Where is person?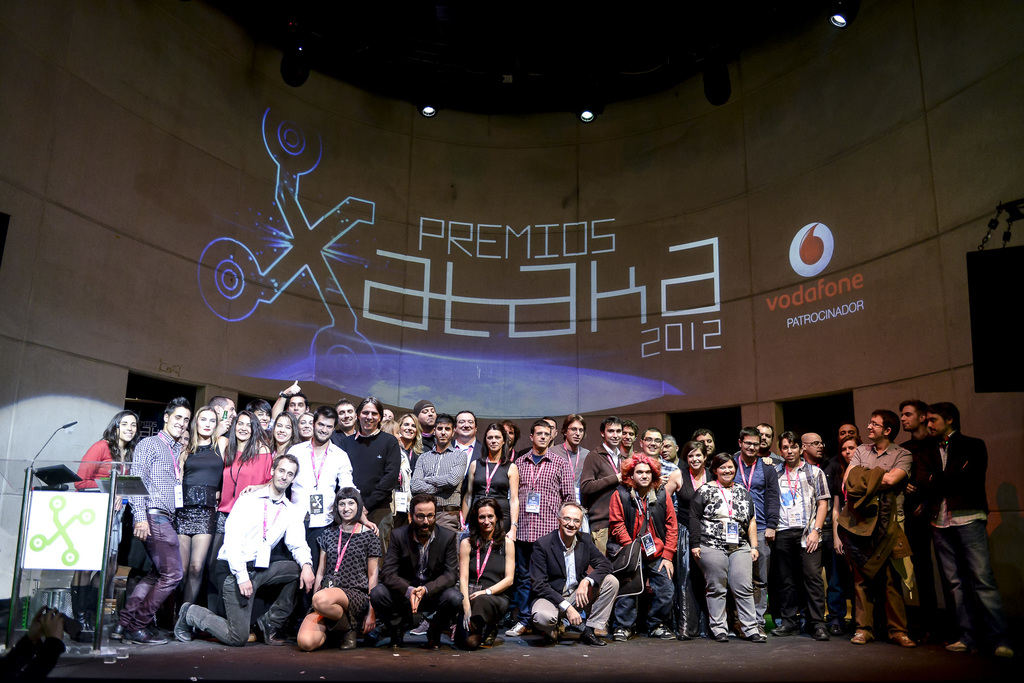
detection(383, 409, 392, 423).
